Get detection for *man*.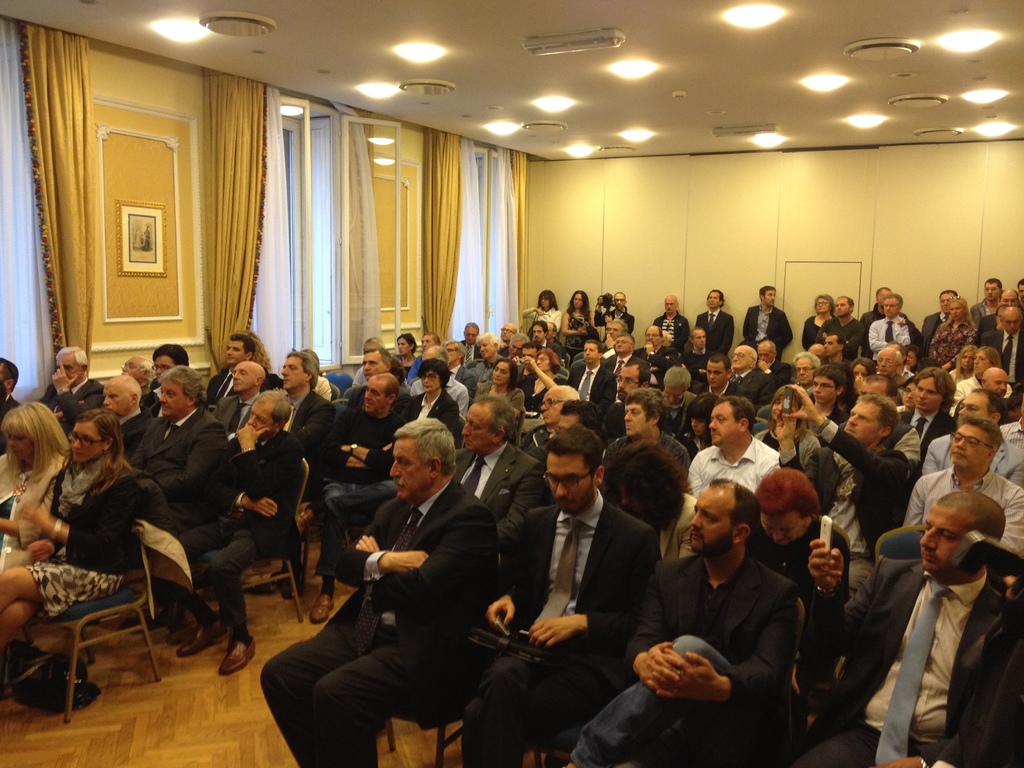
Detection: rect(310, 372, 428, 629).
